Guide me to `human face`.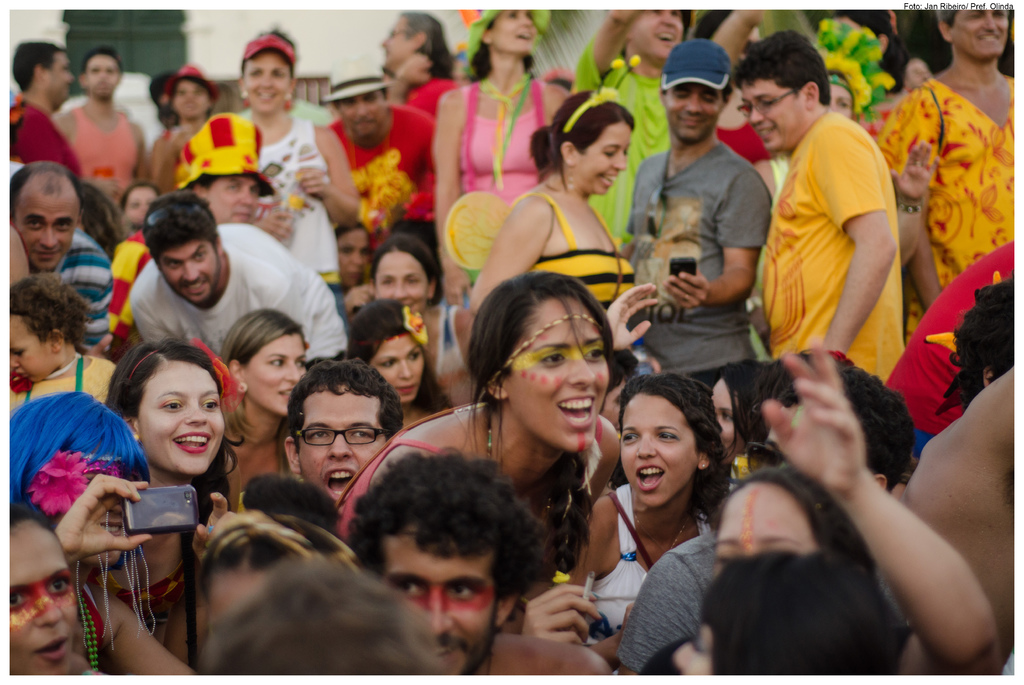
Guidance: bbox=(86, 53, 121, 98).
